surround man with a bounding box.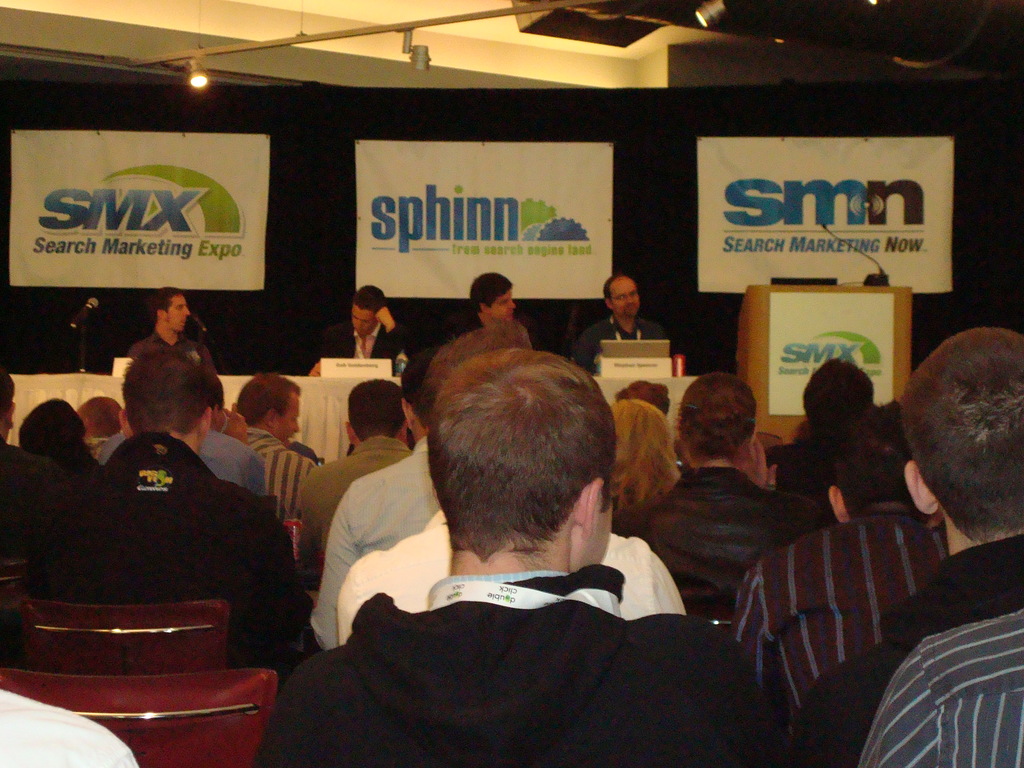
x1=312, y1=343, x2=444, y2=651.
